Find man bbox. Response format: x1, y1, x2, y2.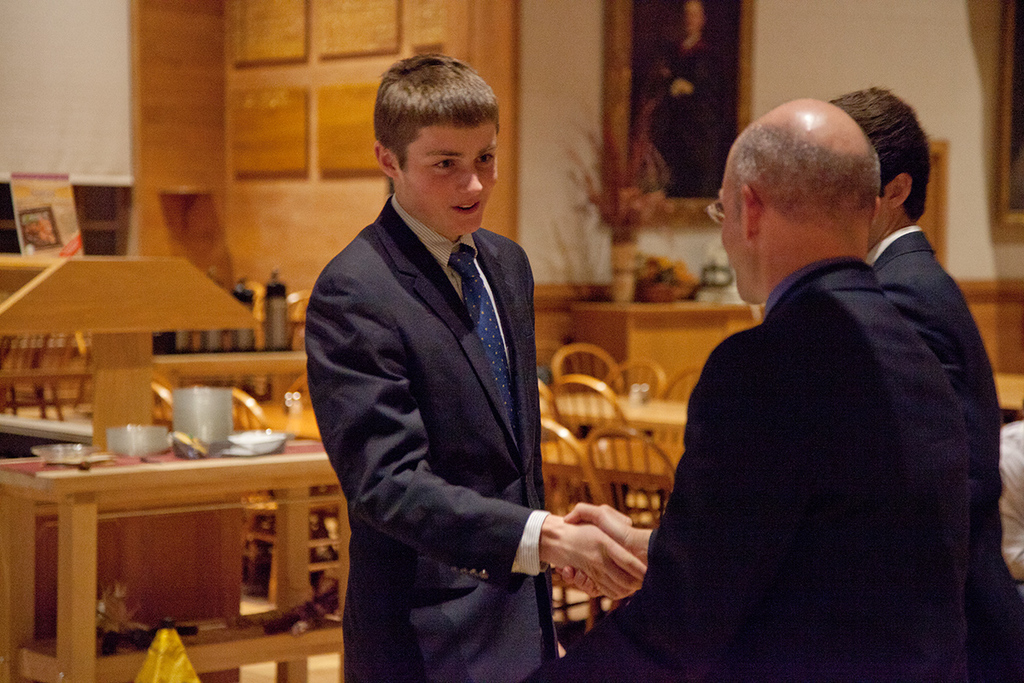
287, 32, 609, 682.
